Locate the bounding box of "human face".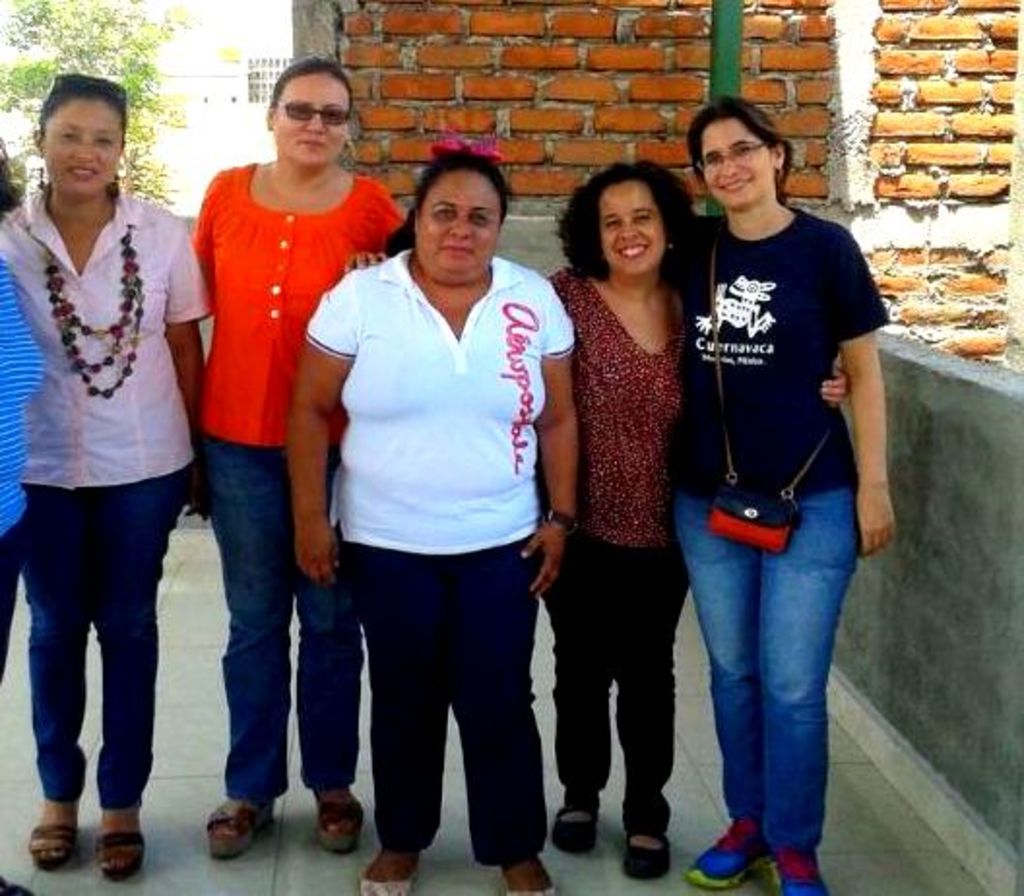
Bounding box: region(48, 95, 120, 194).
